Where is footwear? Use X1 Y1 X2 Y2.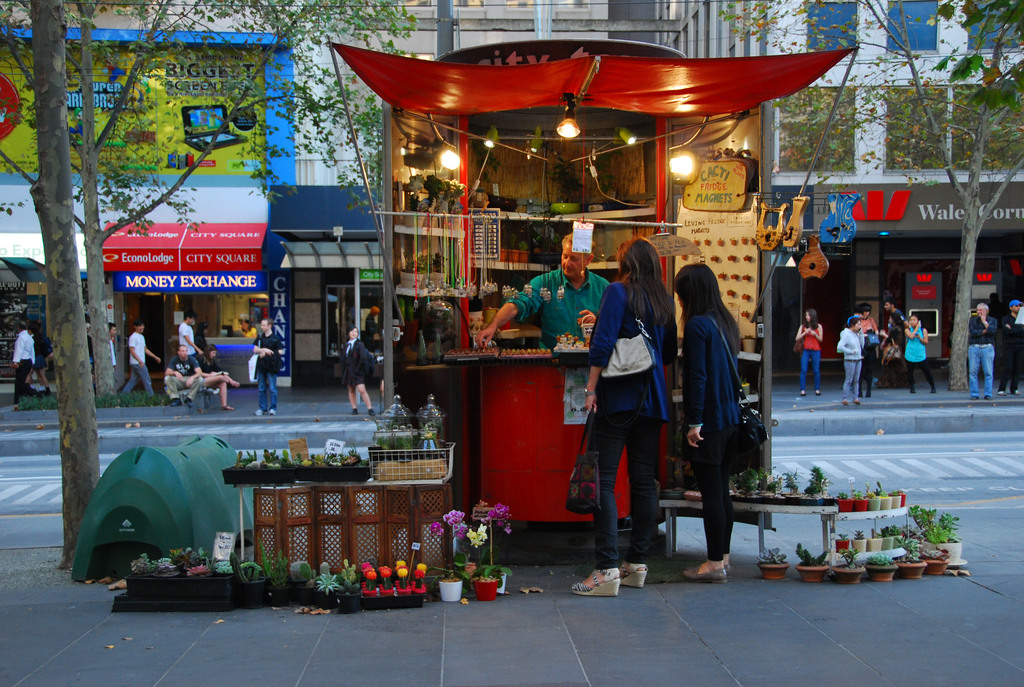
815 384 821 396.
